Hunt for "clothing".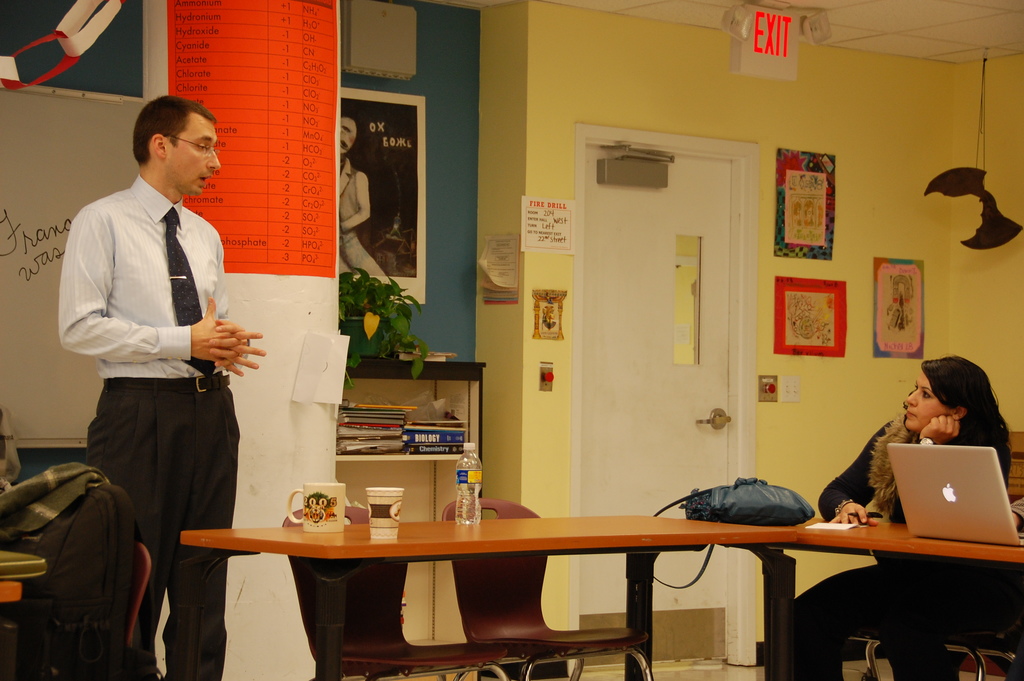
Hunted down at <bbox>796, 425, 1011, 680</bbox>.
